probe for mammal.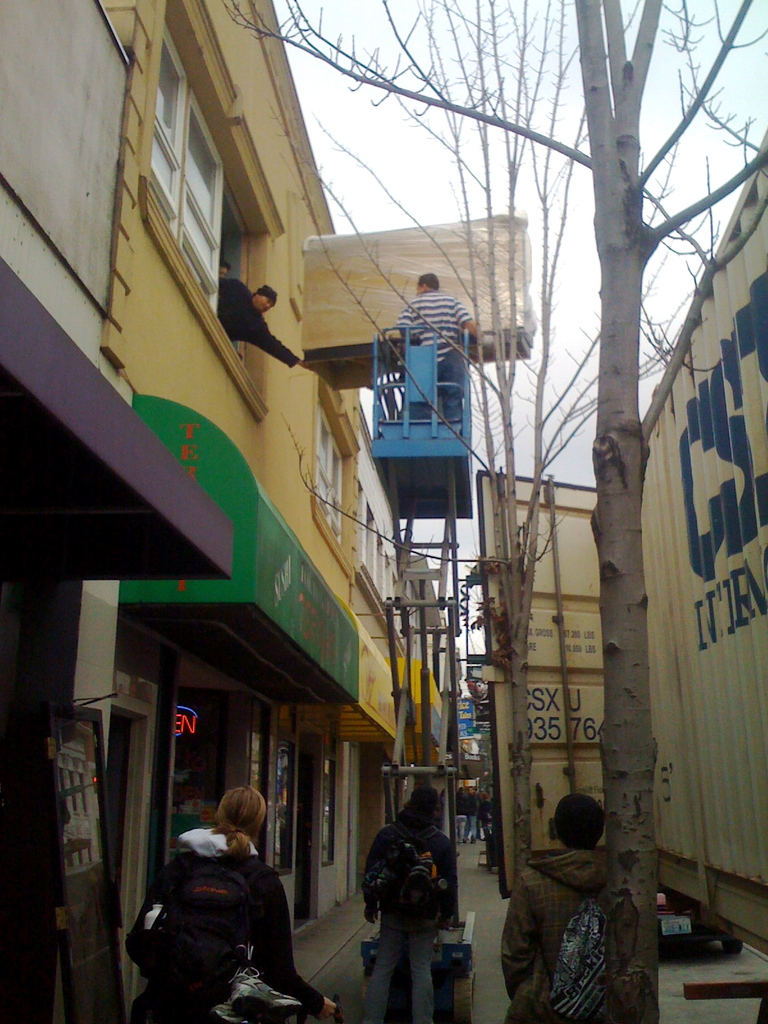
Probe result: Rect(390, 271, 481, 416).
